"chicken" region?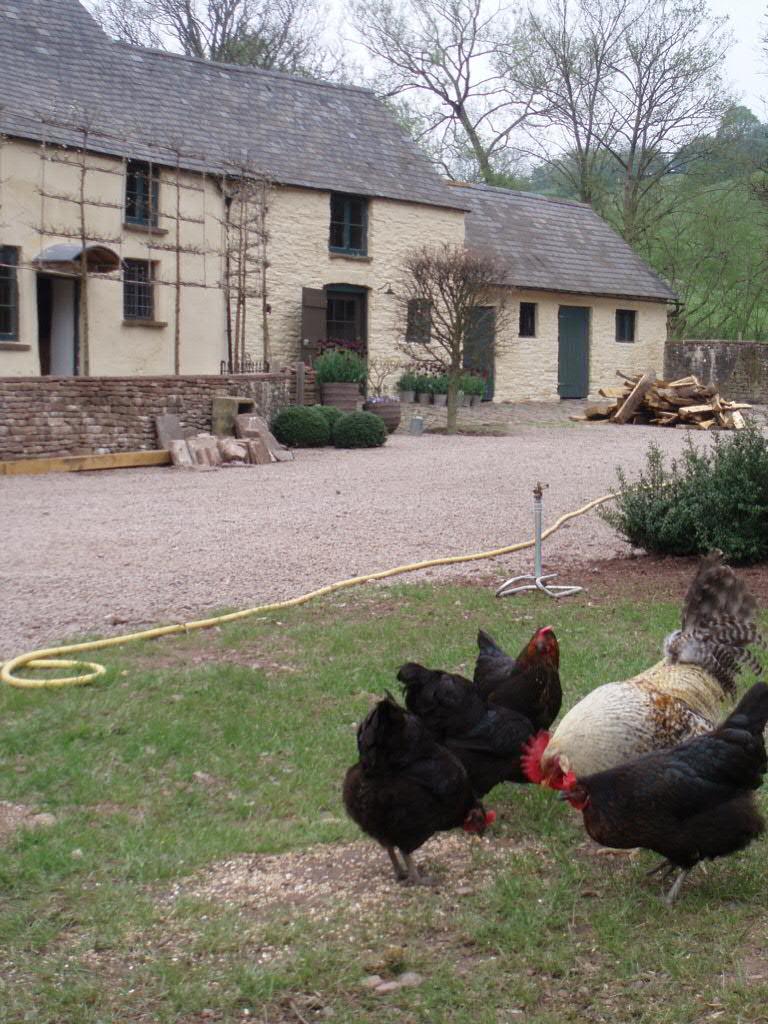
Rect(566, 668, 767, 922)
